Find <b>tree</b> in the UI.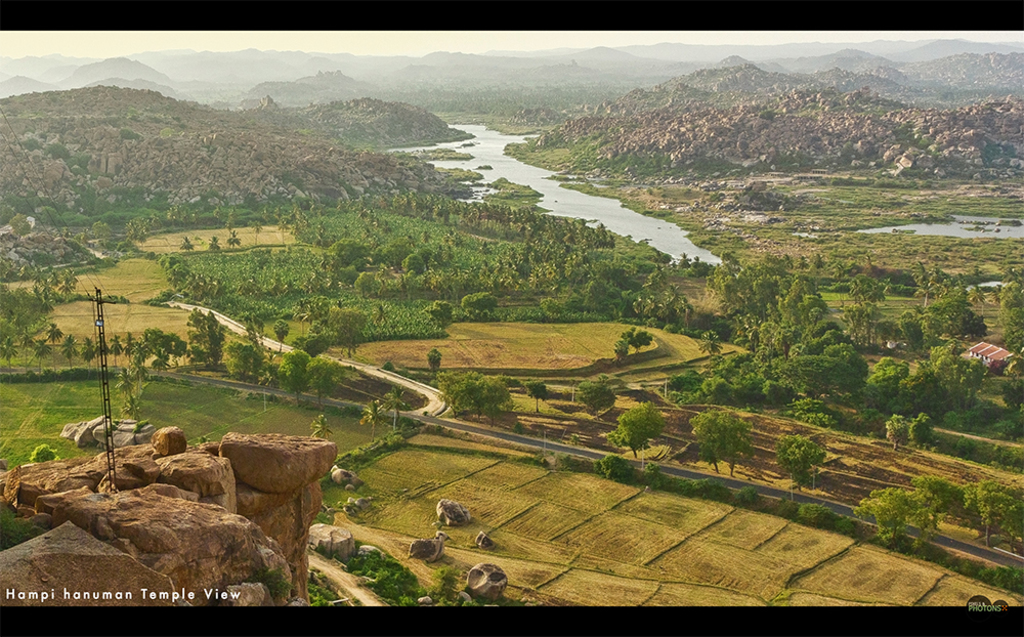
UI element at 966/477/1021/544.
